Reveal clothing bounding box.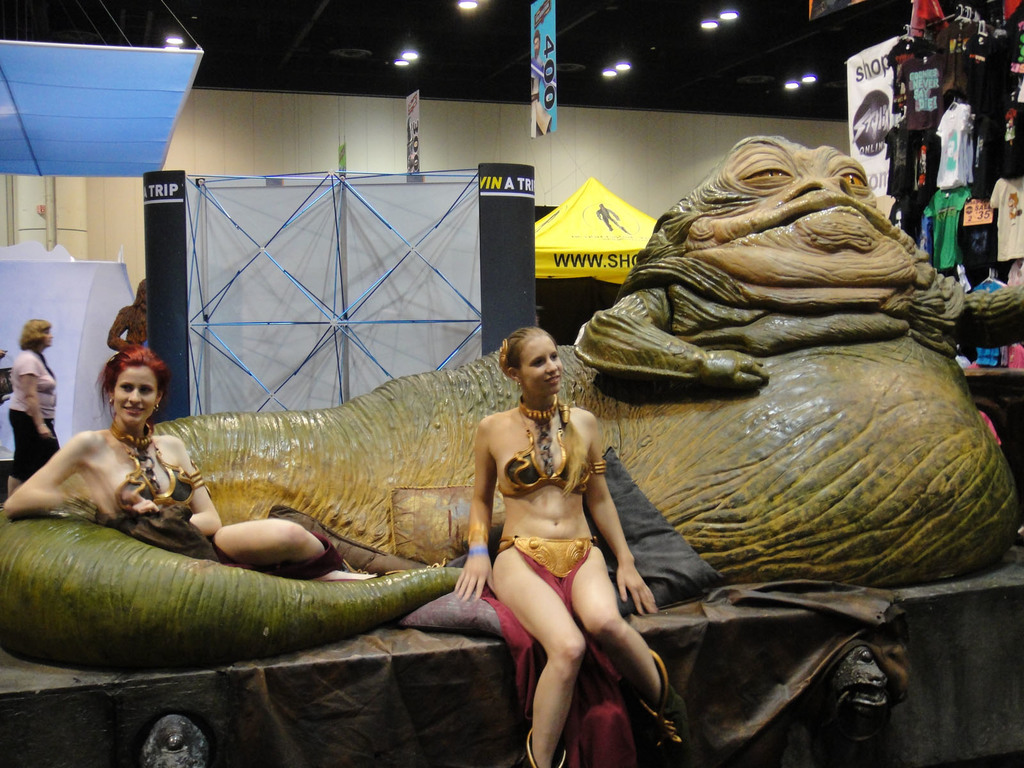
Revealed: {"x1": 9, "y1": 353, "x2": 60, "y2": 481}.
